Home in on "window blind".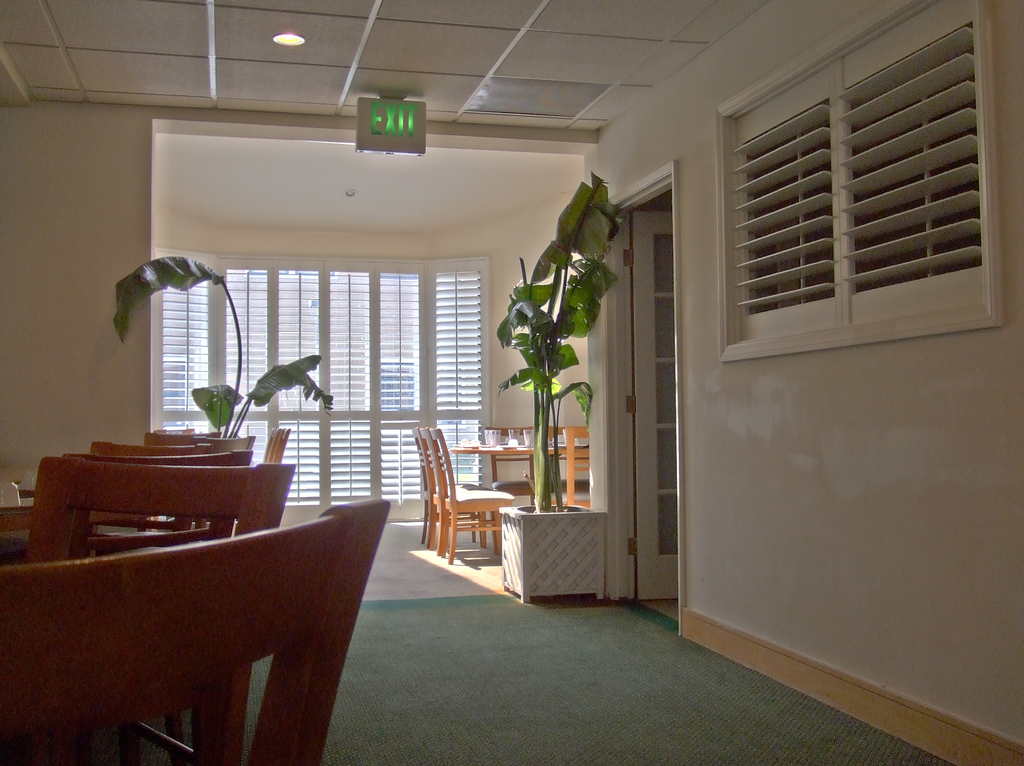
Homed in at left=142, top=254, right=491, bottom=524.
